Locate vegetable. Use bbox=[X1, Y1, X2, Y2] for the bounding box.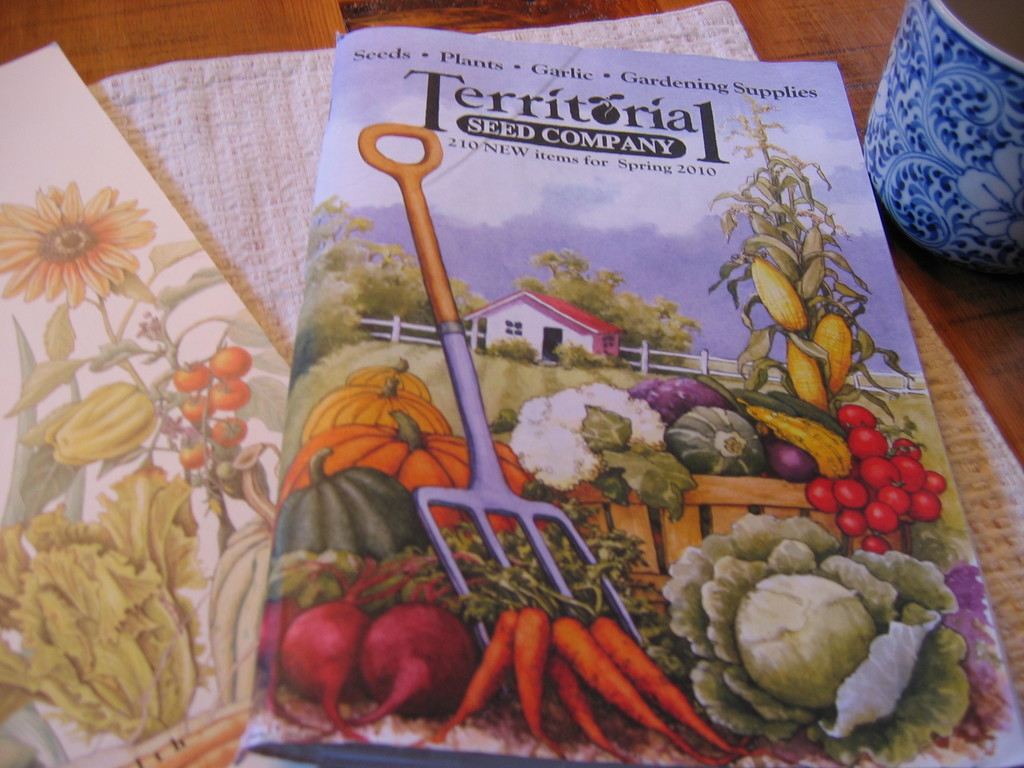
bbox=[219, 383, 247, 410].
